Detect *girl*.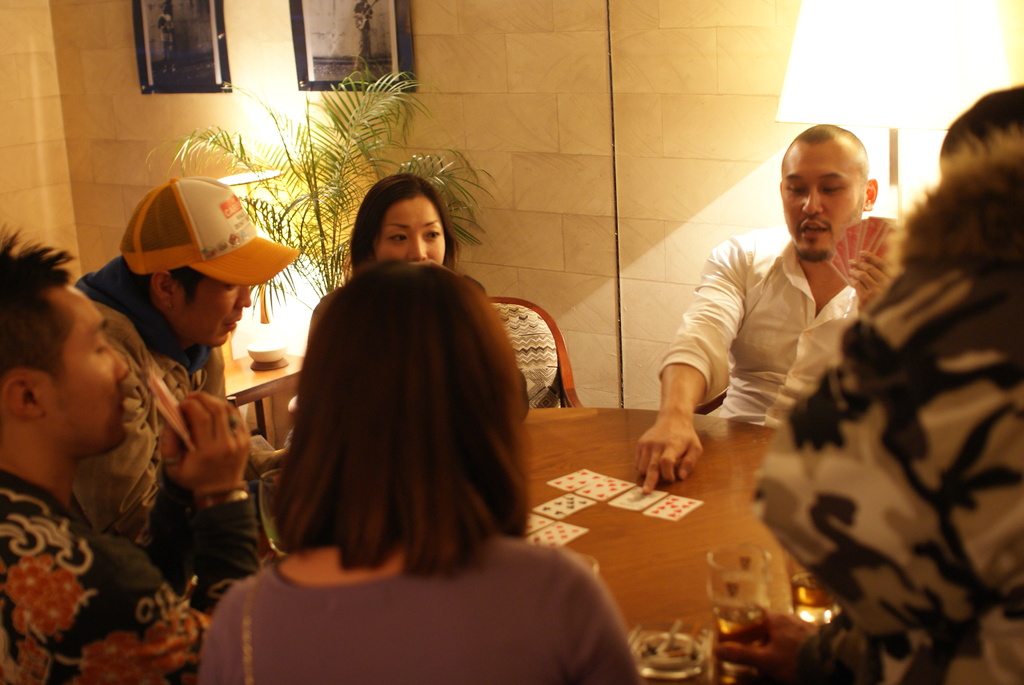
Detected at select_region(309, 175, 452, 332).
